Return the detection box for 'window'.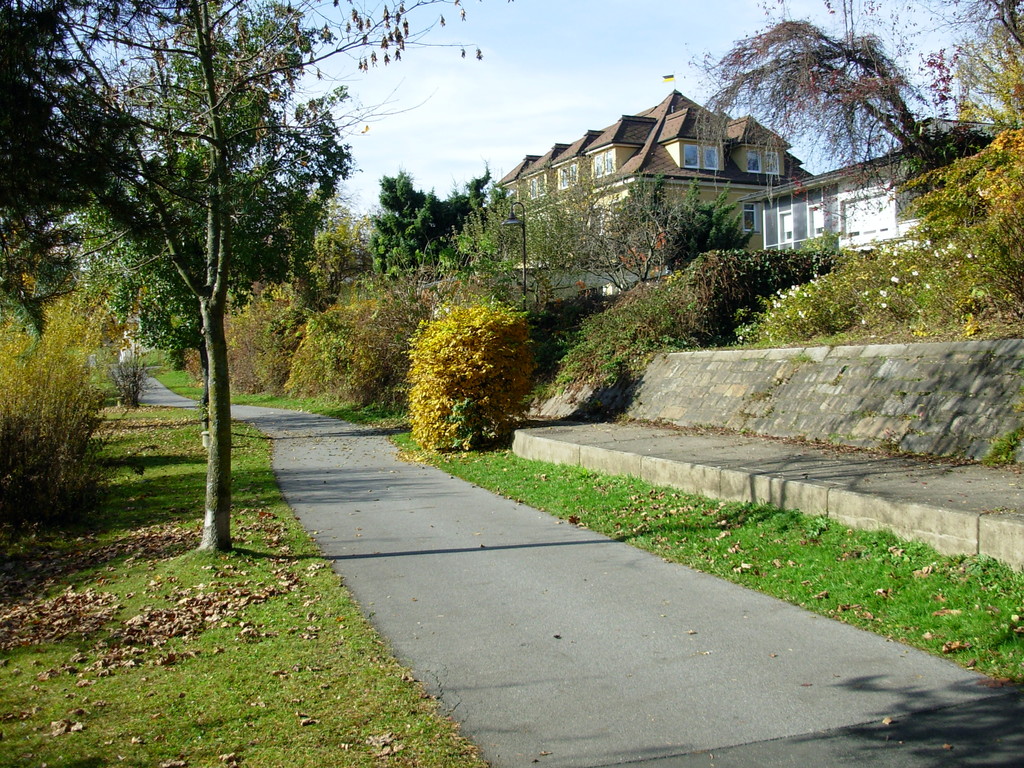
detection(556, 162, 582, 193).
